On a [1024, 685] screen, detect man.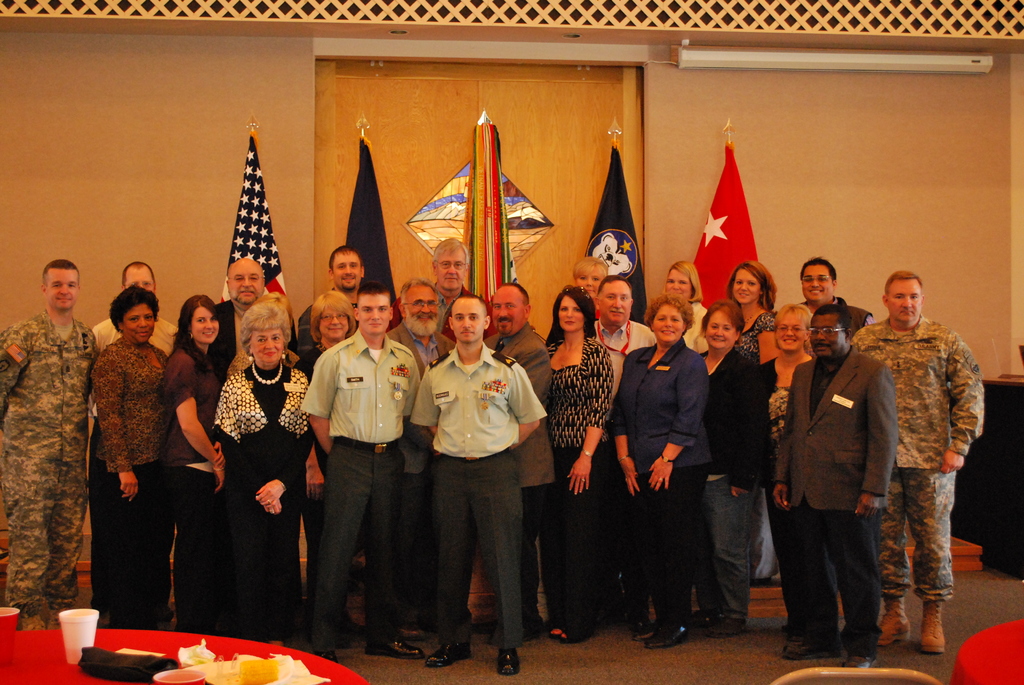
<box>794,256,876,329</box>.
